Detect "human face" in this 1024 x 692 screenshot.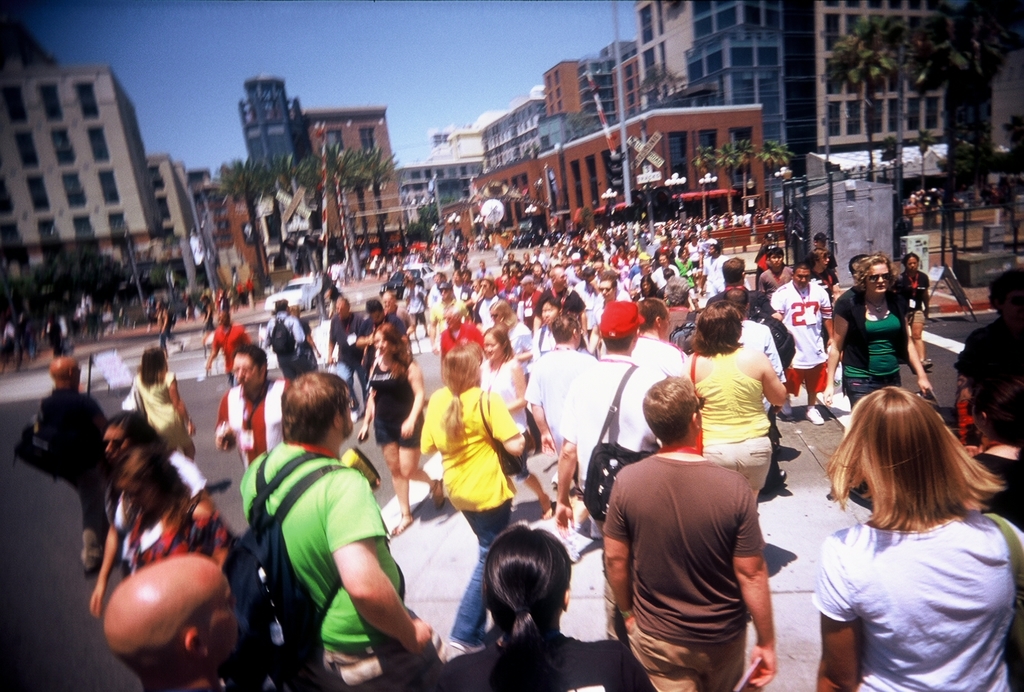
Detection: x1=120 y1=476 x2=161 y2=513.
